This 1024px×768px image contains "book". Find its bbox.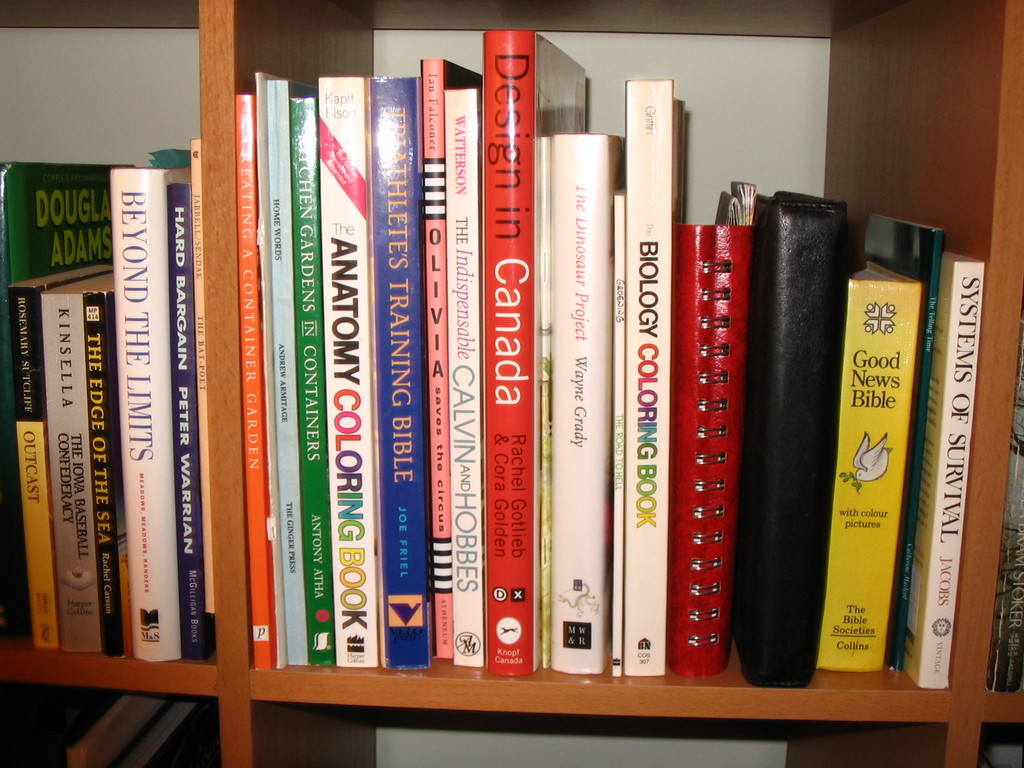
detection(83, 283, 125, 659).
